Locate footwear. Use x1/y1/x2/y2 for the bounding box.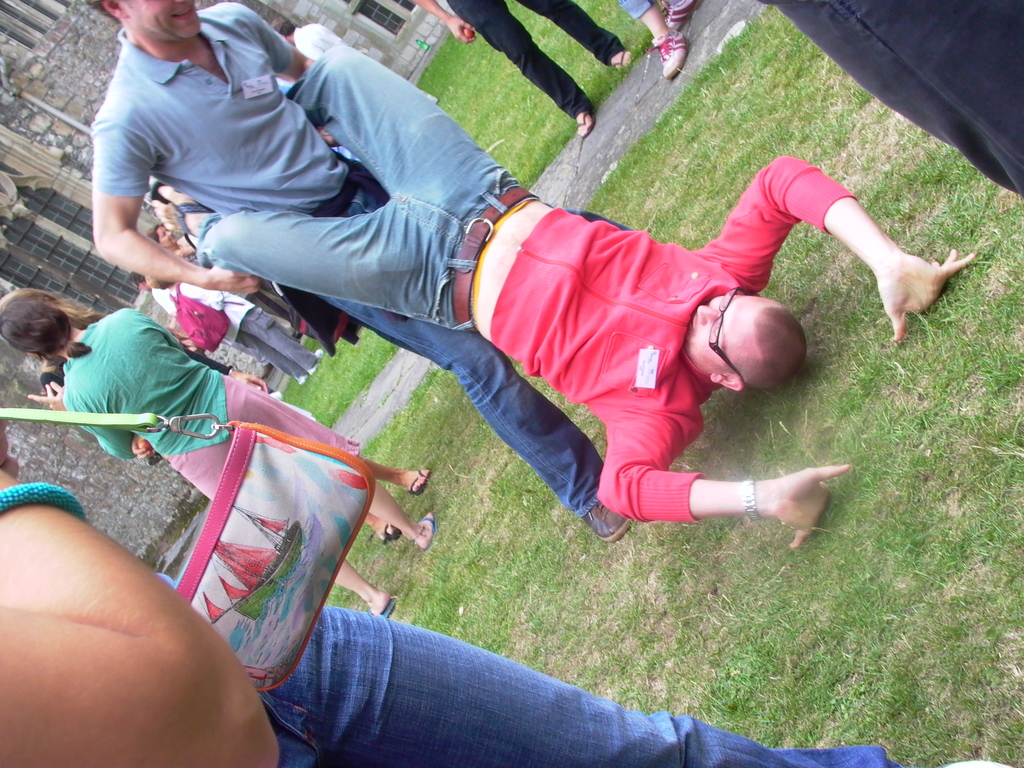
607/49/634/71.
